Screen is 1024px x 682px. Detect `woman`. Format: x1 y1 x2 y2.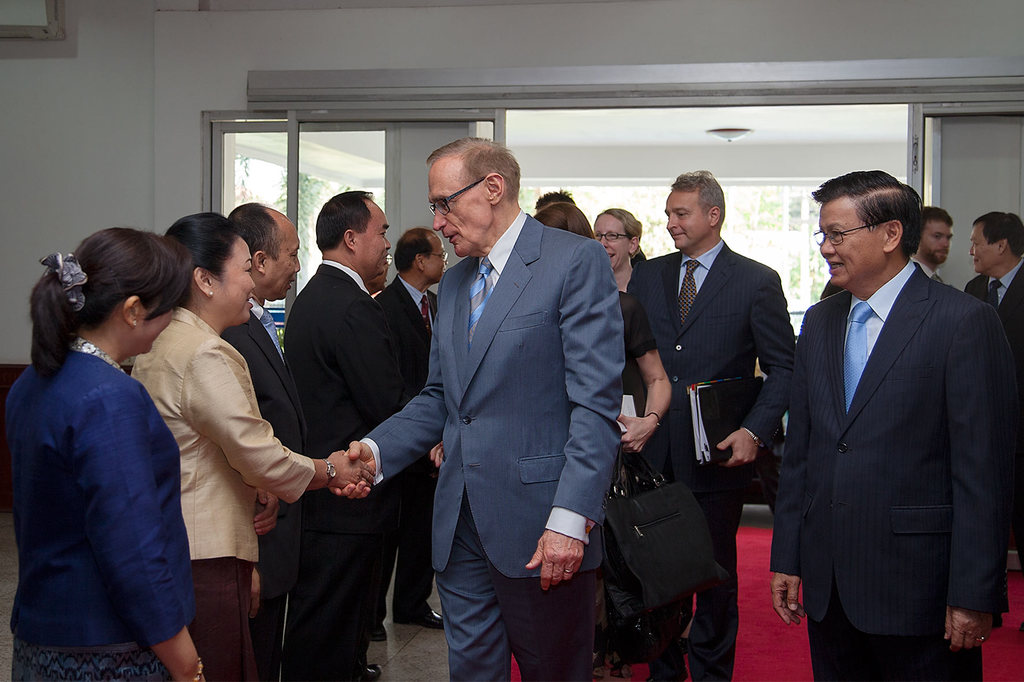
430 196 666 681.
